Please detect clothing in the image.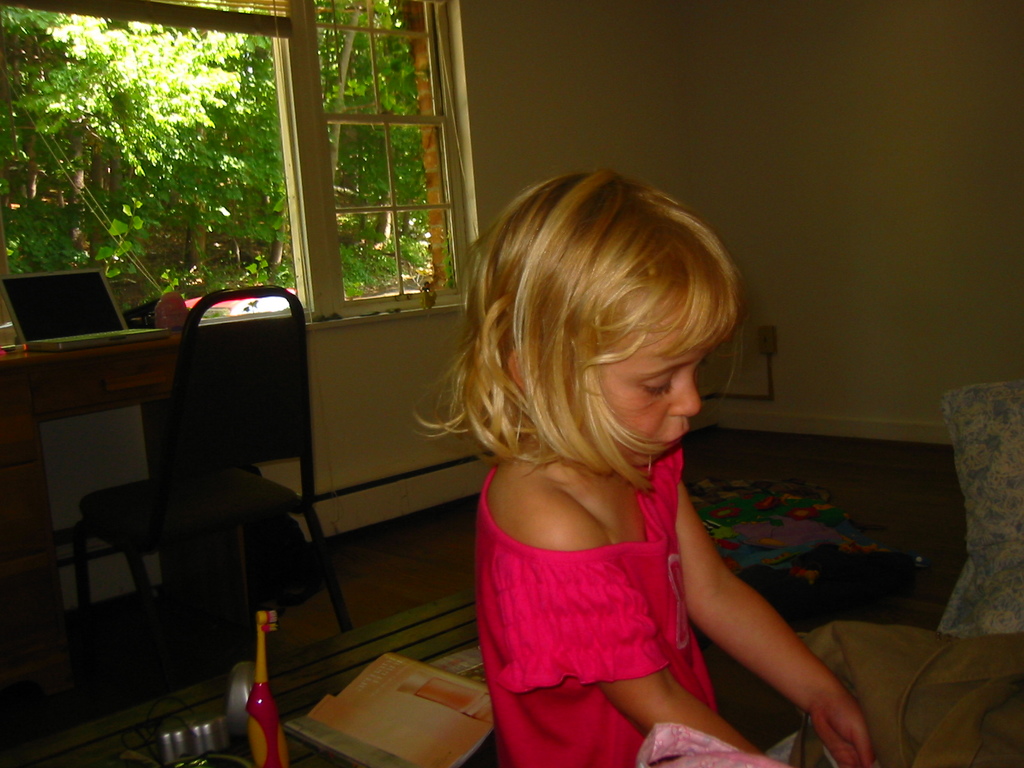
472 447 727 705.
